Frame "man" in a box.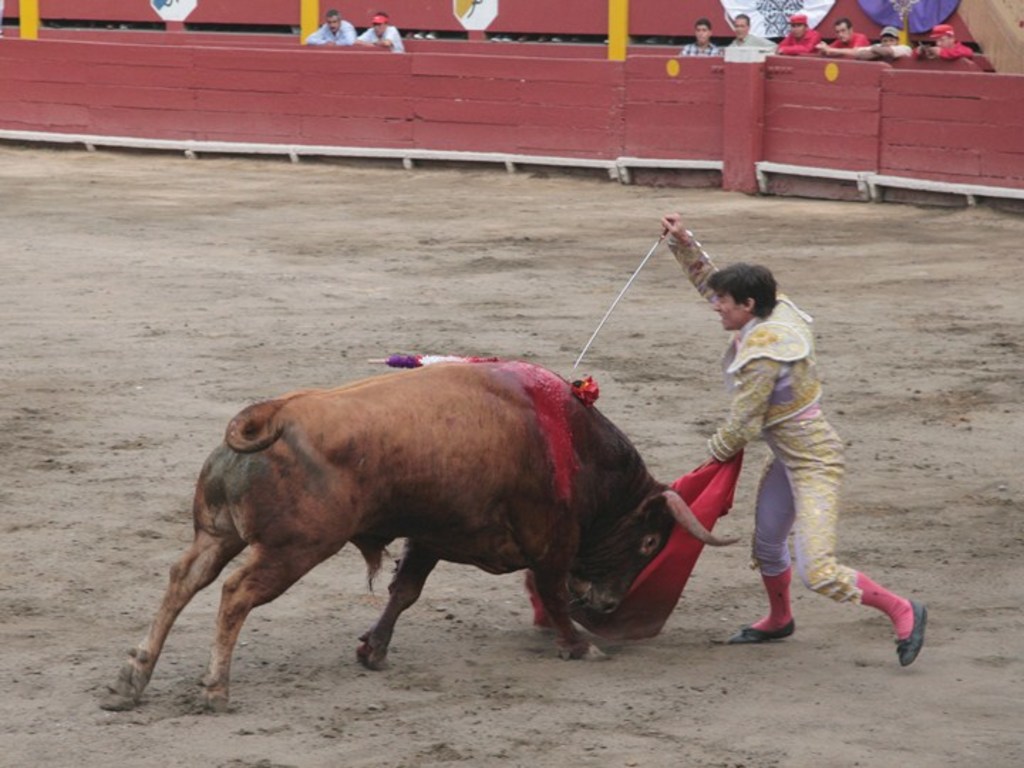
(left=914, top=17, right=977, bottom=67).
